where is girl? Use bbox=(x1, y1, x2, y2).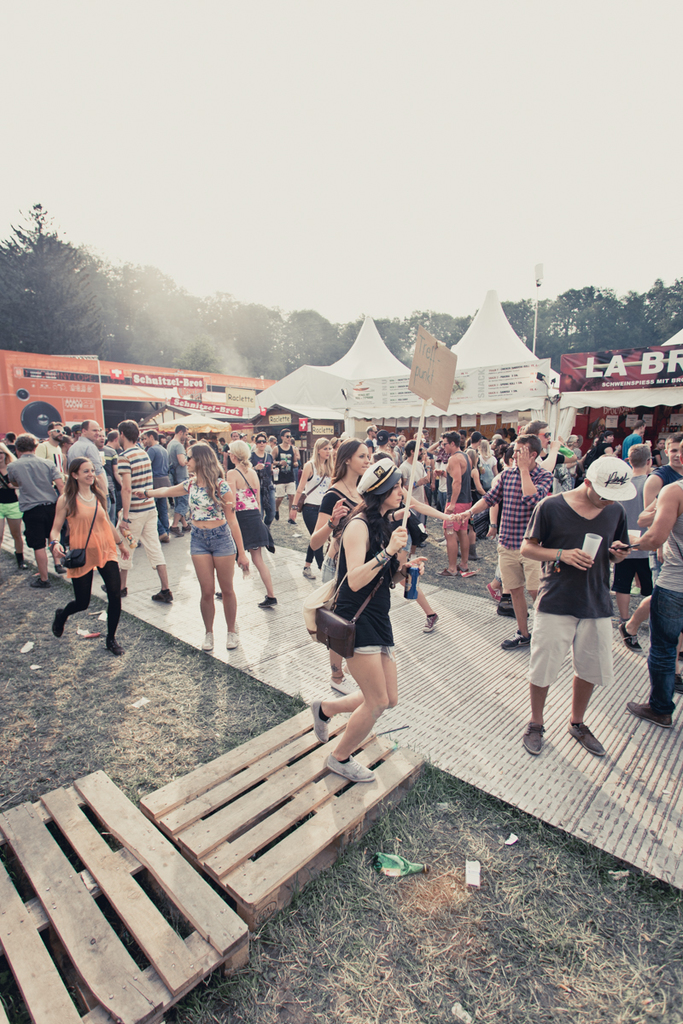
bbox=(52, 457, 129, 656).
